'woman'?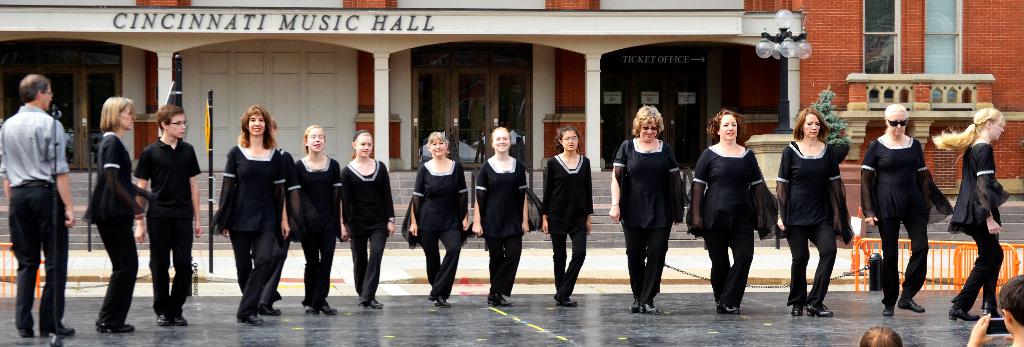
crop(857, 102, 958, 321)
